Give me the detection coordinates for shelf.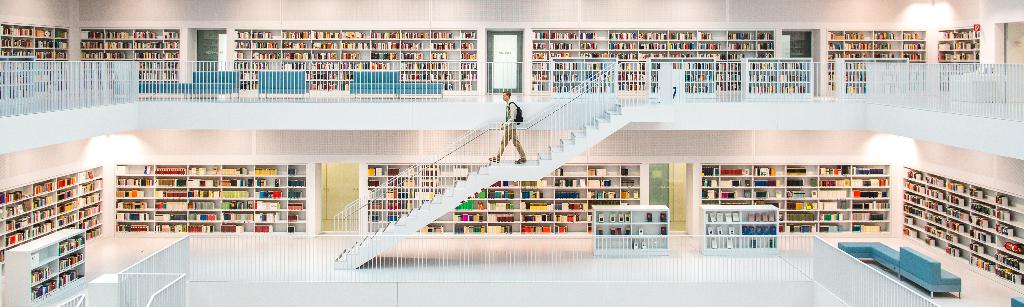
region(558, 220, 590, 233).
